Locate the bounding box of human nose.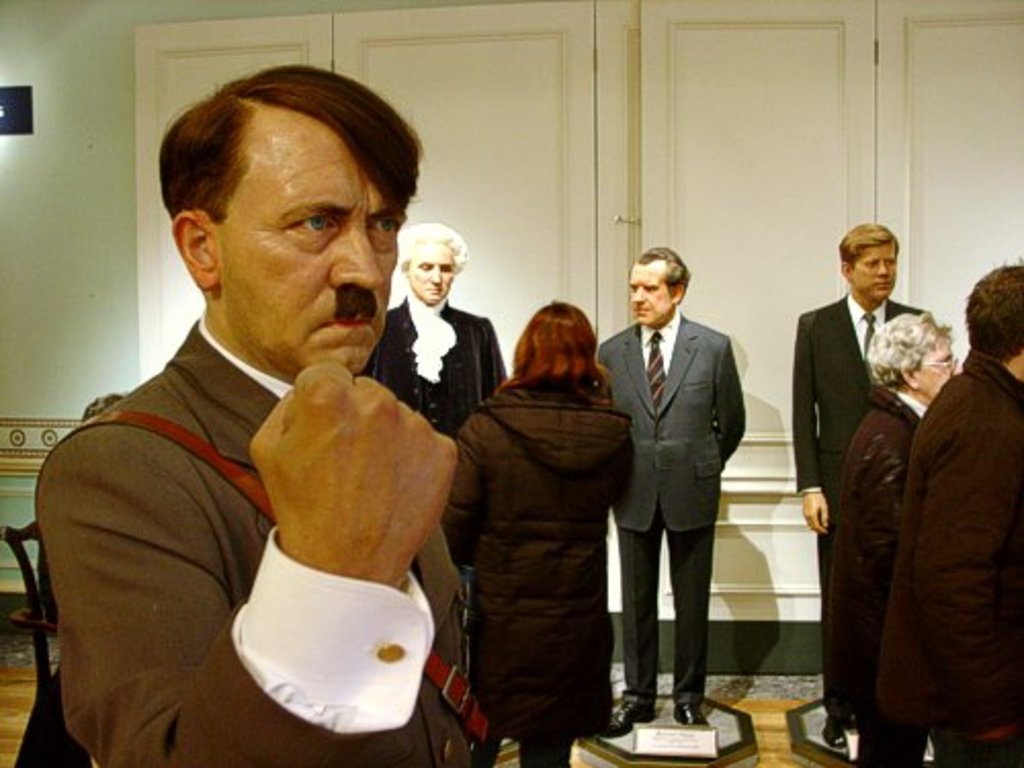
Bounding box: [left=633, top=281, right=645, bottom=303].
